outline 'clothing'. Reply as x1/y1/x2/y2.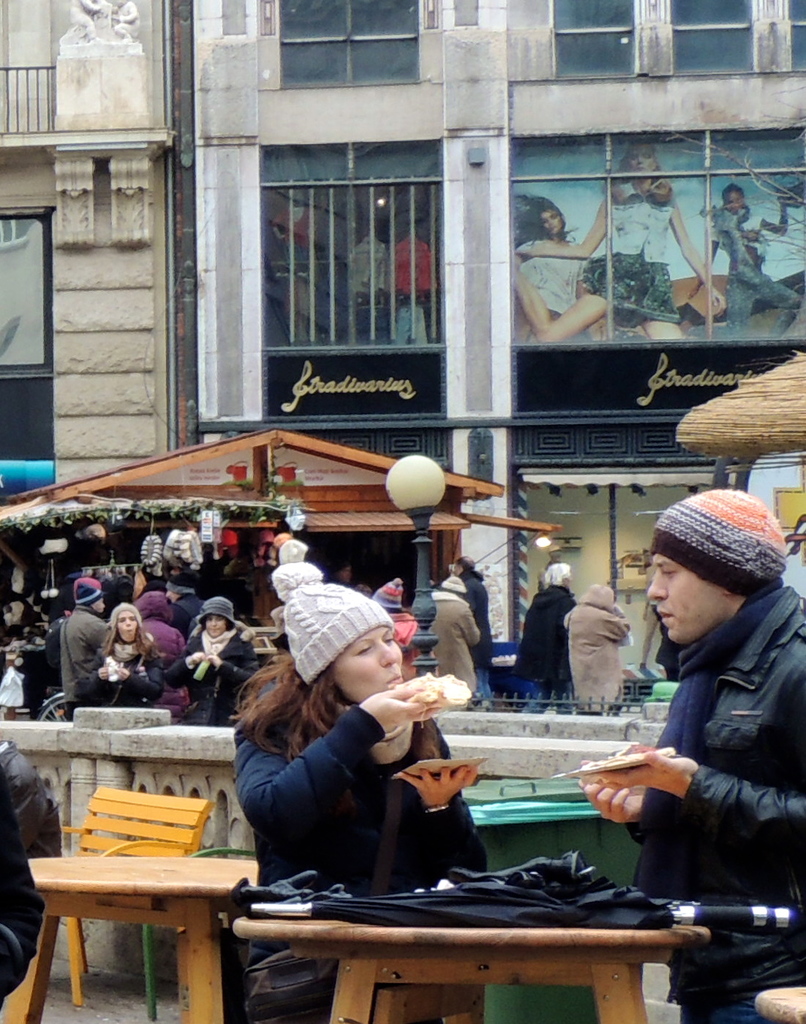
135/524/170/594.
